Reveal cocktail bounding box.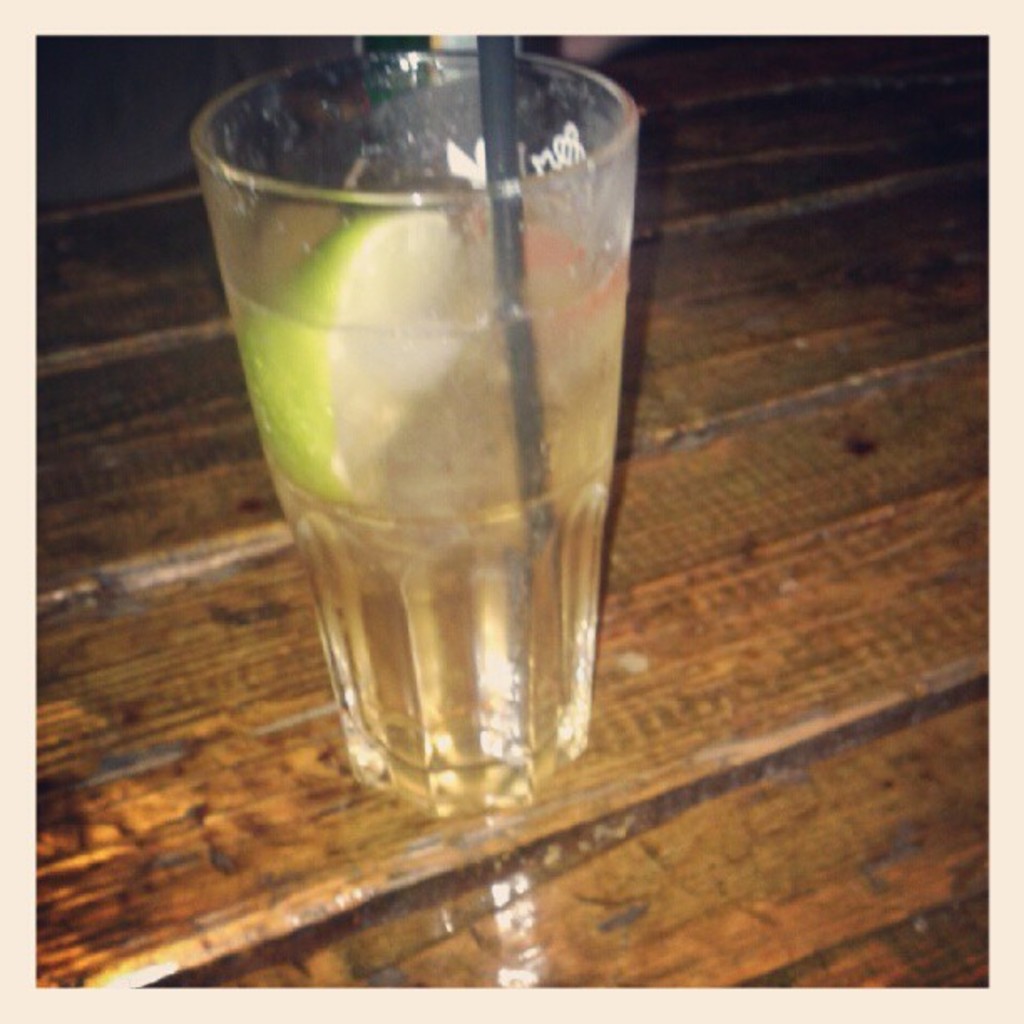
Revealed: l=177, t=50, r=653, b=806.
